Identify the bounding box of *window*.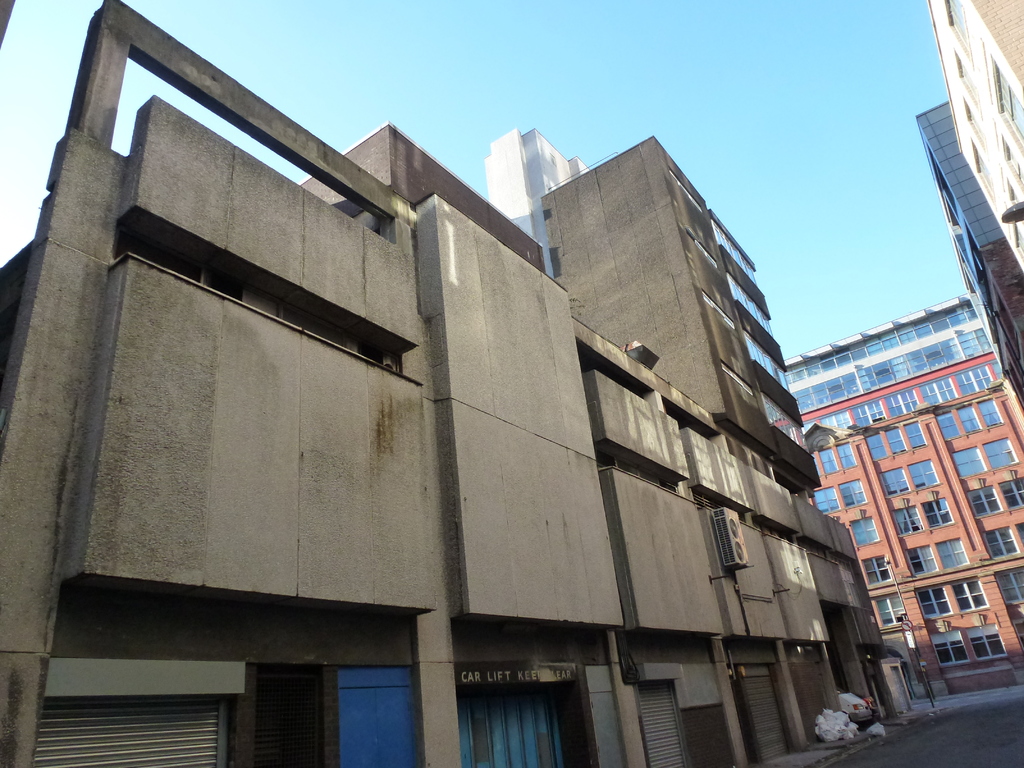
pyautogui.locateOnScreen(817, 408, 851, 429).
